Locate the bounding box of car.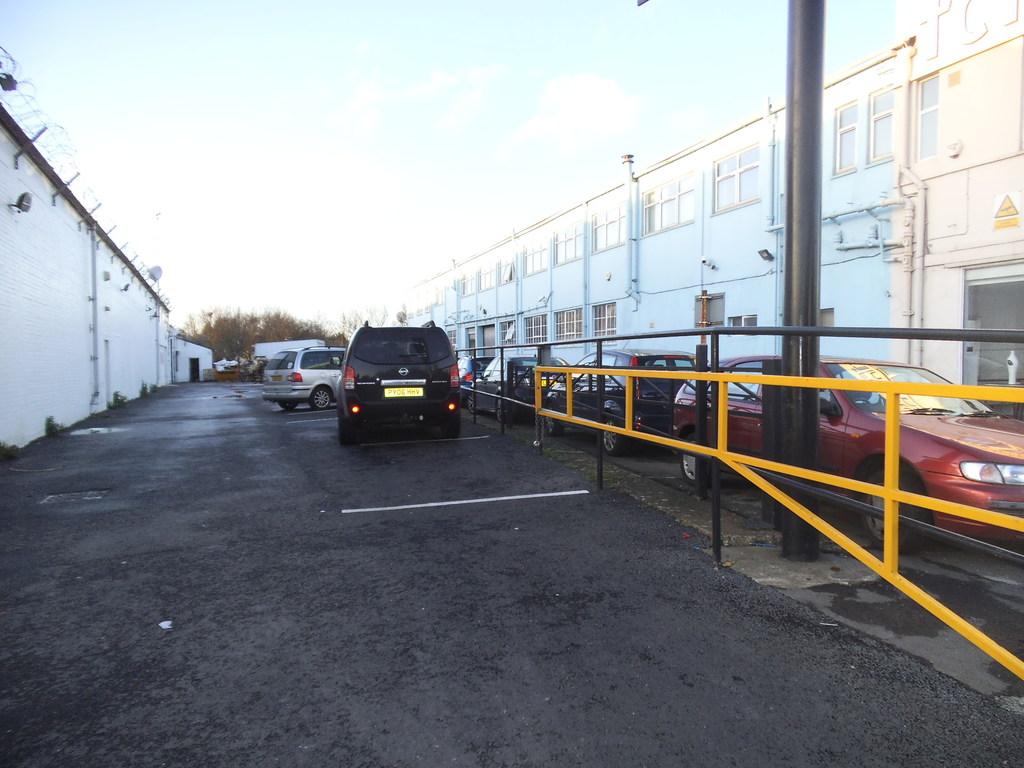
Bounding box: <bbox>541, 339, 708, 451</bbox>.
